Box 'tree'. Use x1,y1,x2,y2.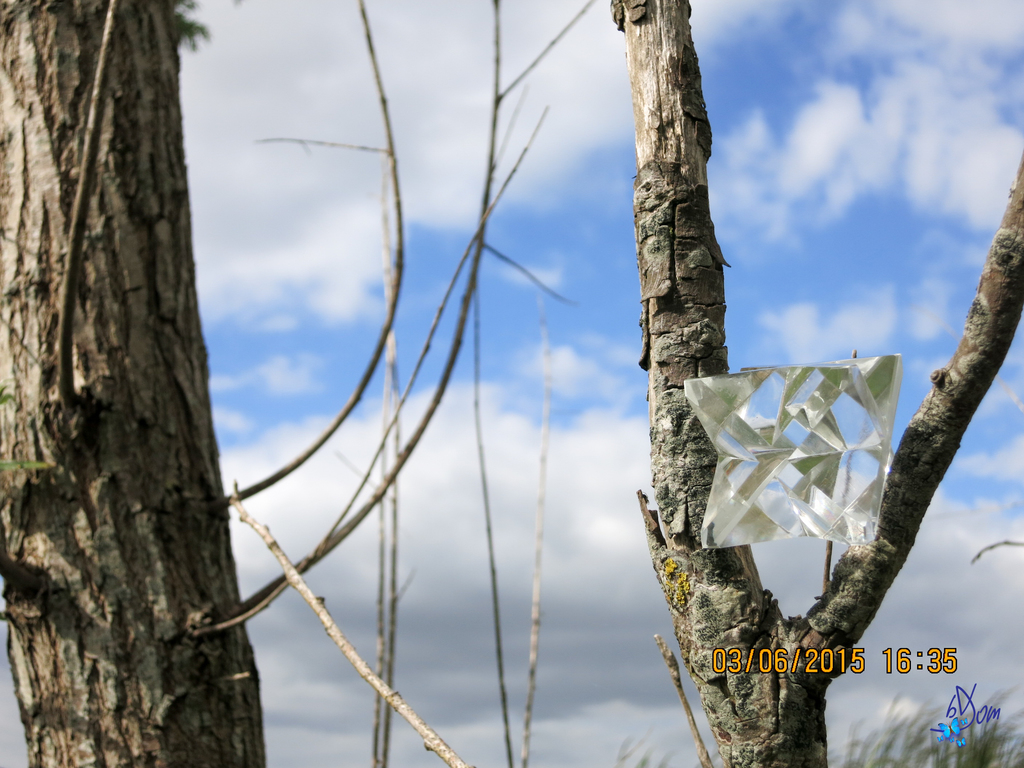
610,1,1023,767.
